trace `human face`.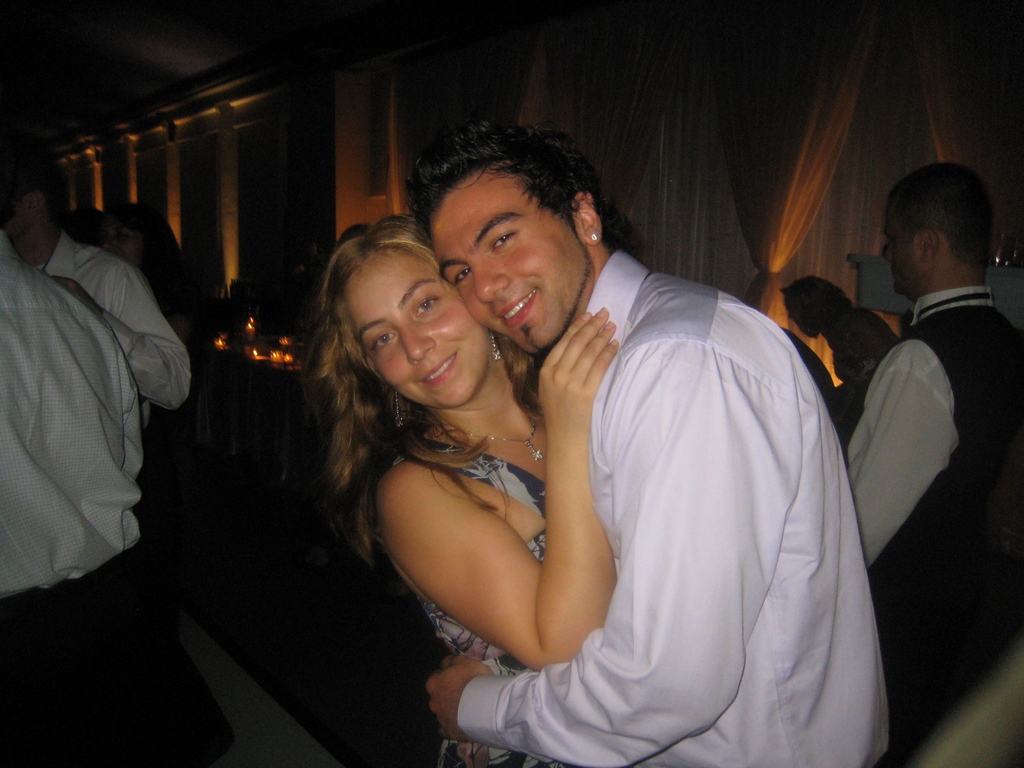
Traced to l=884, t=193, r=918, b=292.
